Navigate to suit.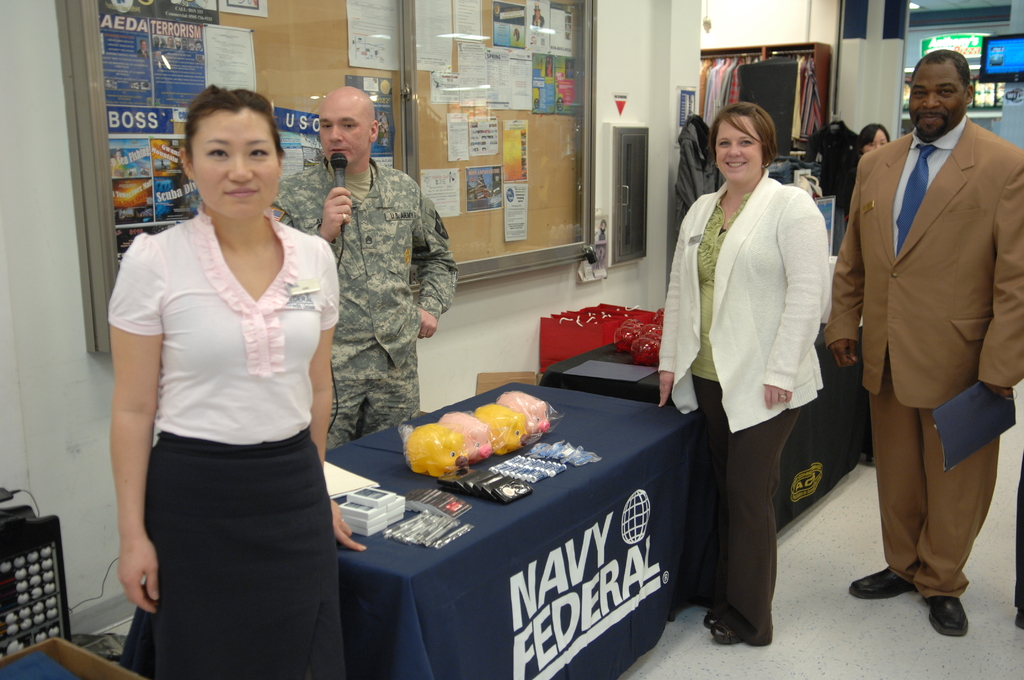
Navigation target: {"x1": 860, "y1": 131, "x2": 1008, "y2": 622}.
